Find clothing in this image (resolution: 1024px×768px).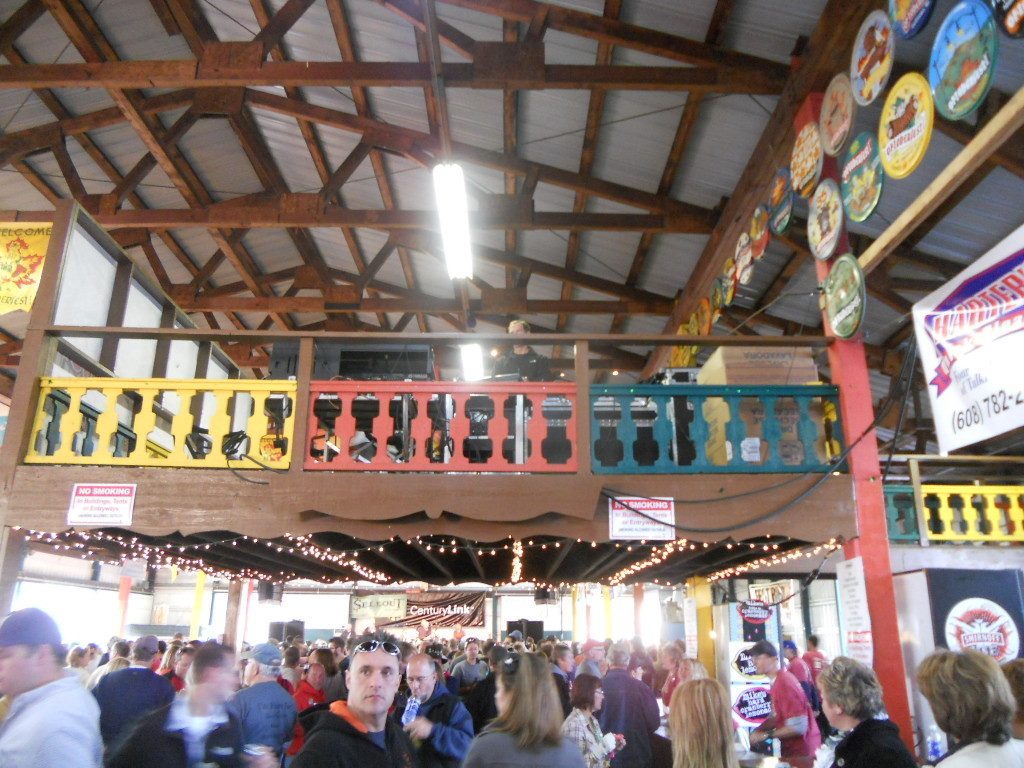
[x1=0, y1=658, x2=90, y2=767].
